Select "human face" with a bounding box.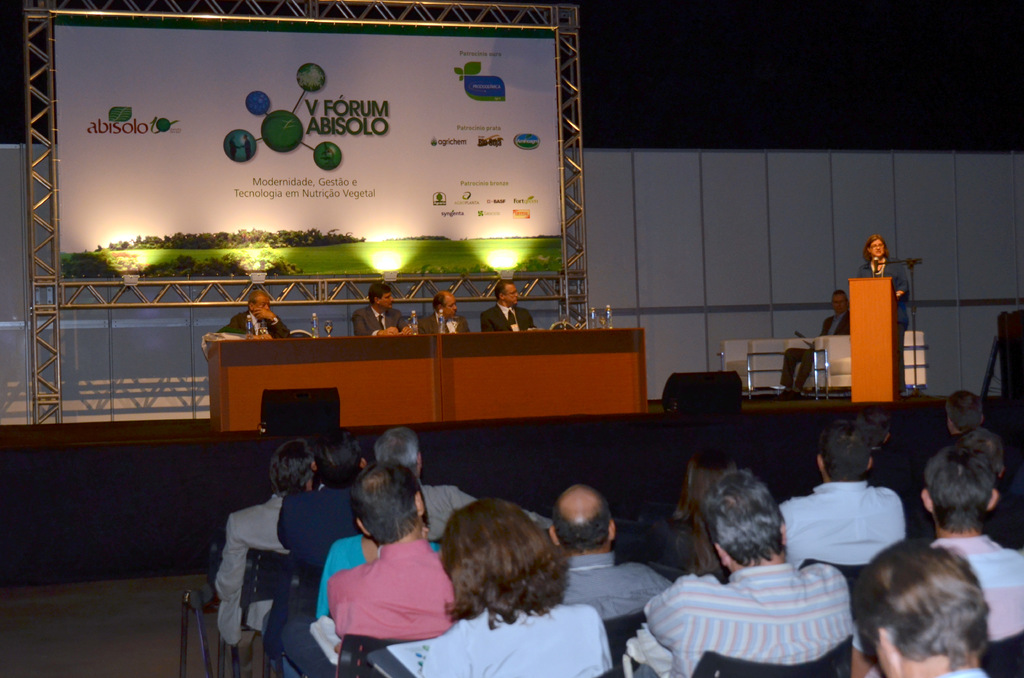
box(252, 290, 268, 310).
